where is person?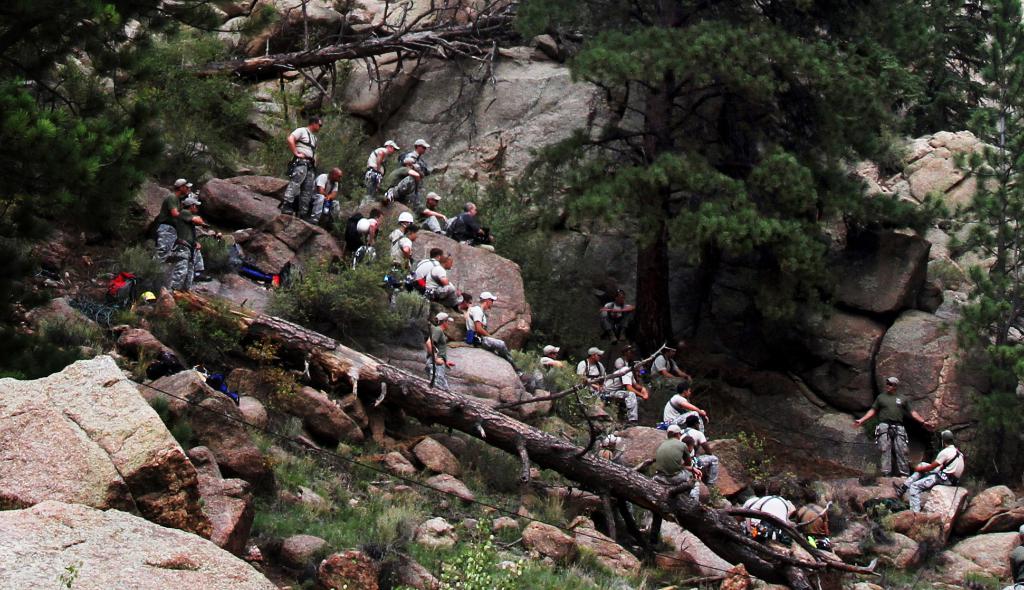
[168,198,204,293].
